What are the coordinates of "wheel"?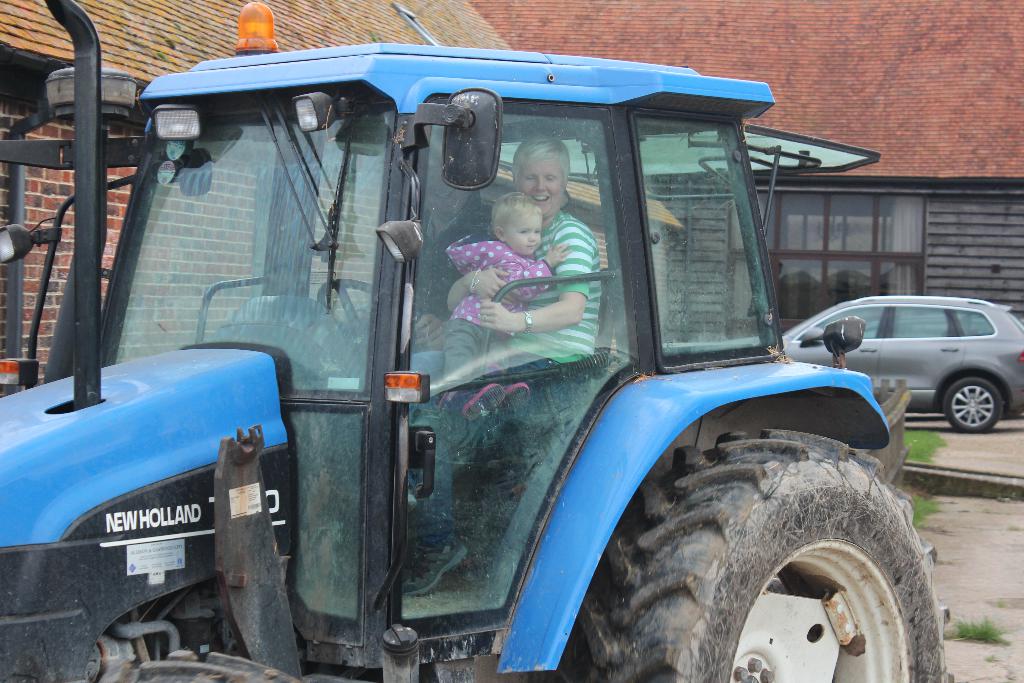
943, 373, 1005, 433.
